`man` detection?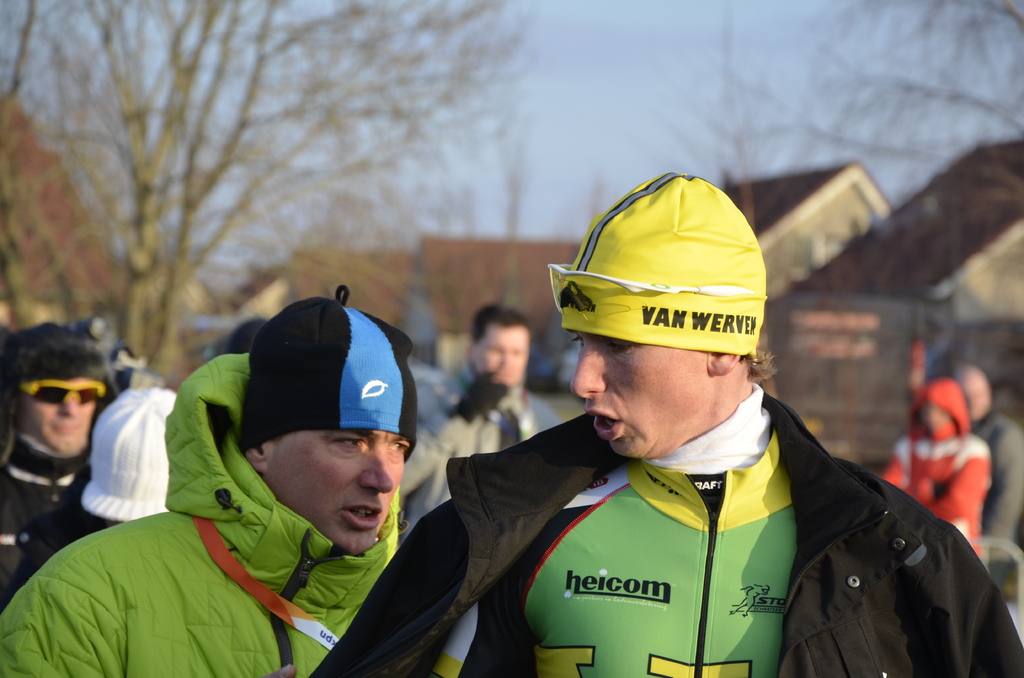
select_region(428, 190, 970, 675)
